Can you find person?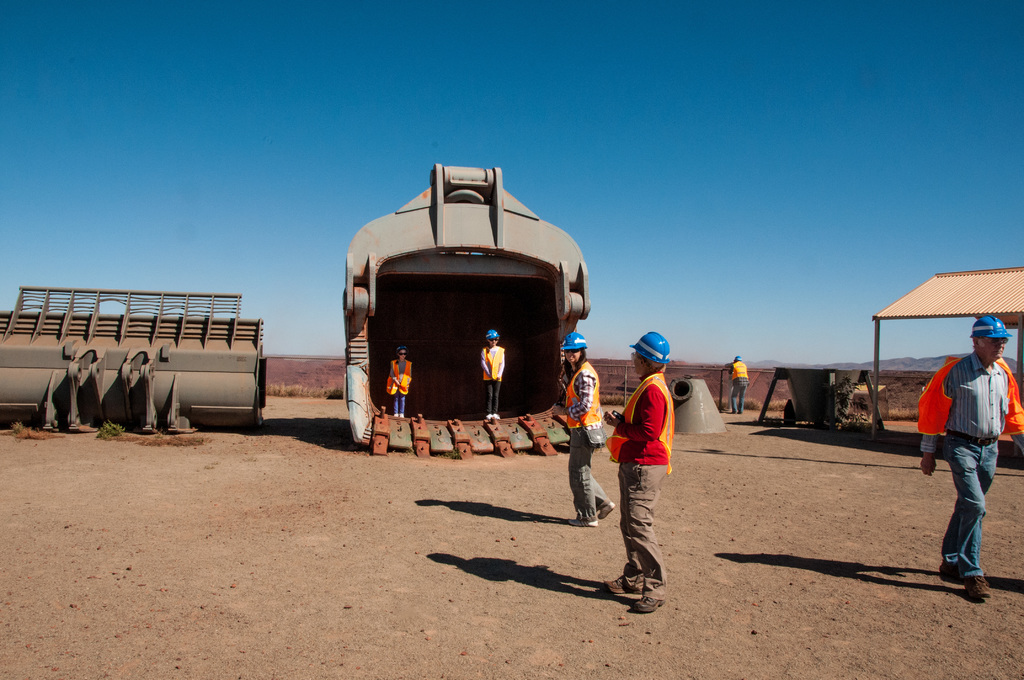
Yes, bounding box: [388,336,408,419].
